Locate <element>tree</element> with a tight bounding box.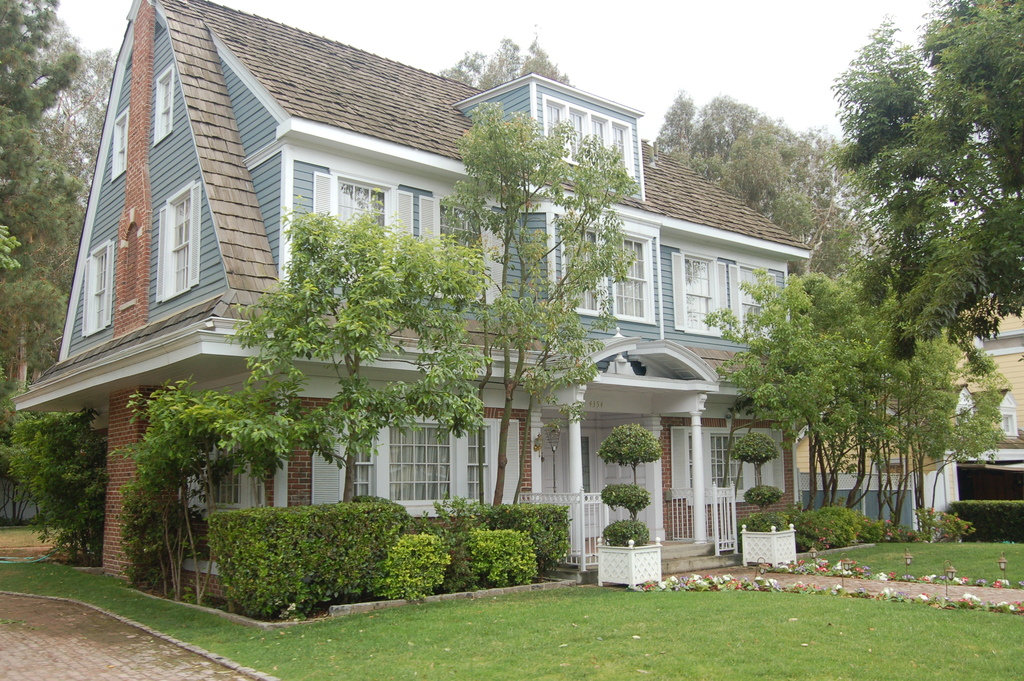
[left=648, top=84, right=881, bottom=268].
